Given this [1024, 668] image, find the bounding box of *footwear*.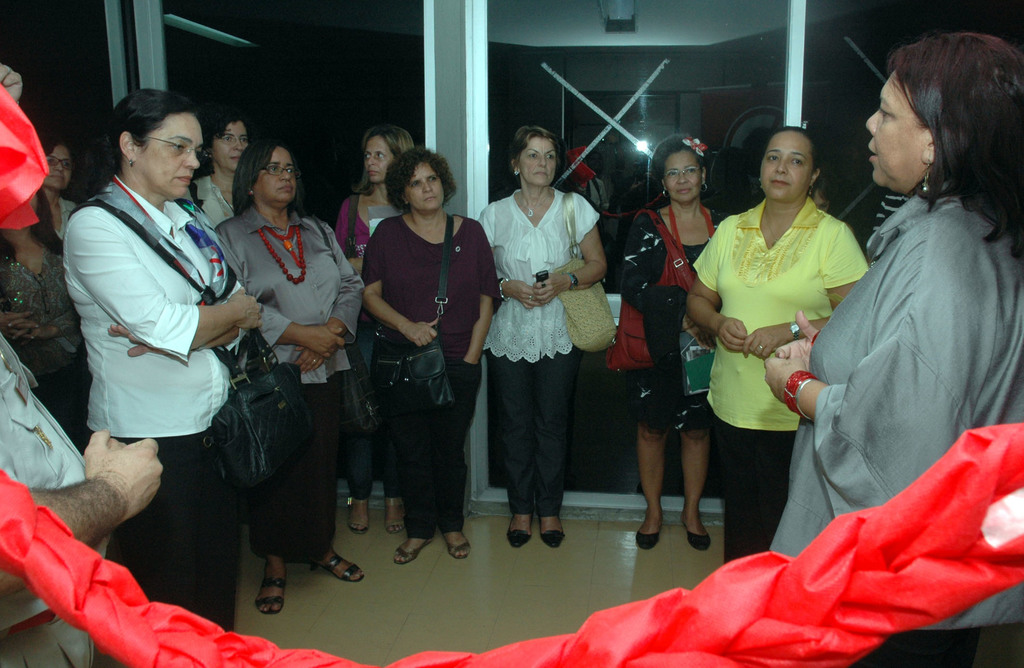
<region>539, 528, 566, 551</region>.
